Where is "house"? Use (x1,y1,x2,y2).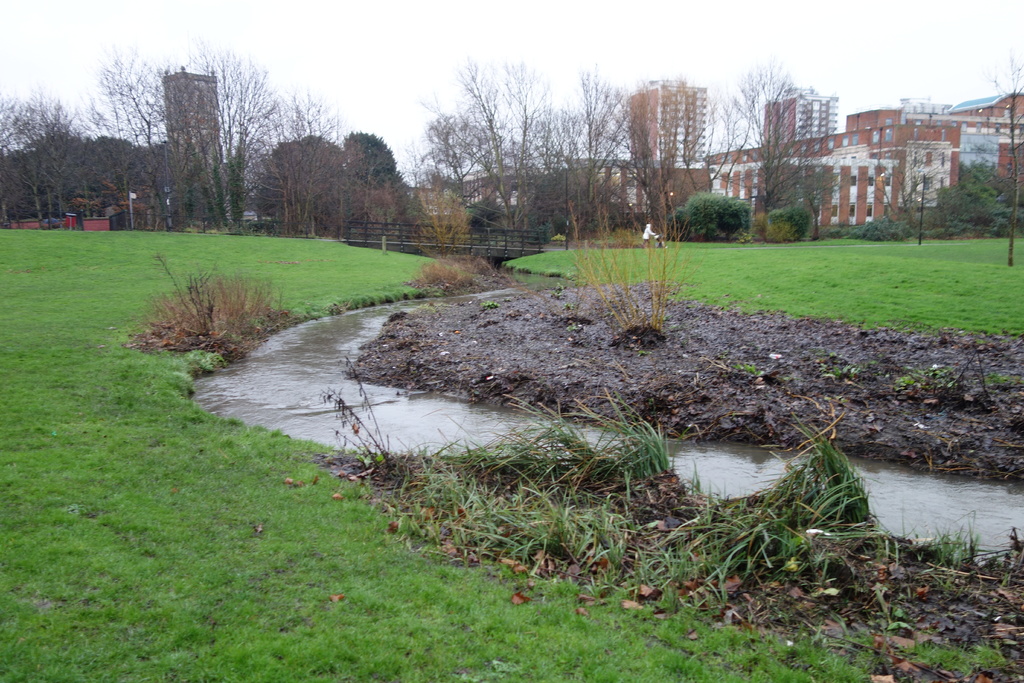
(625,71,714,233).
